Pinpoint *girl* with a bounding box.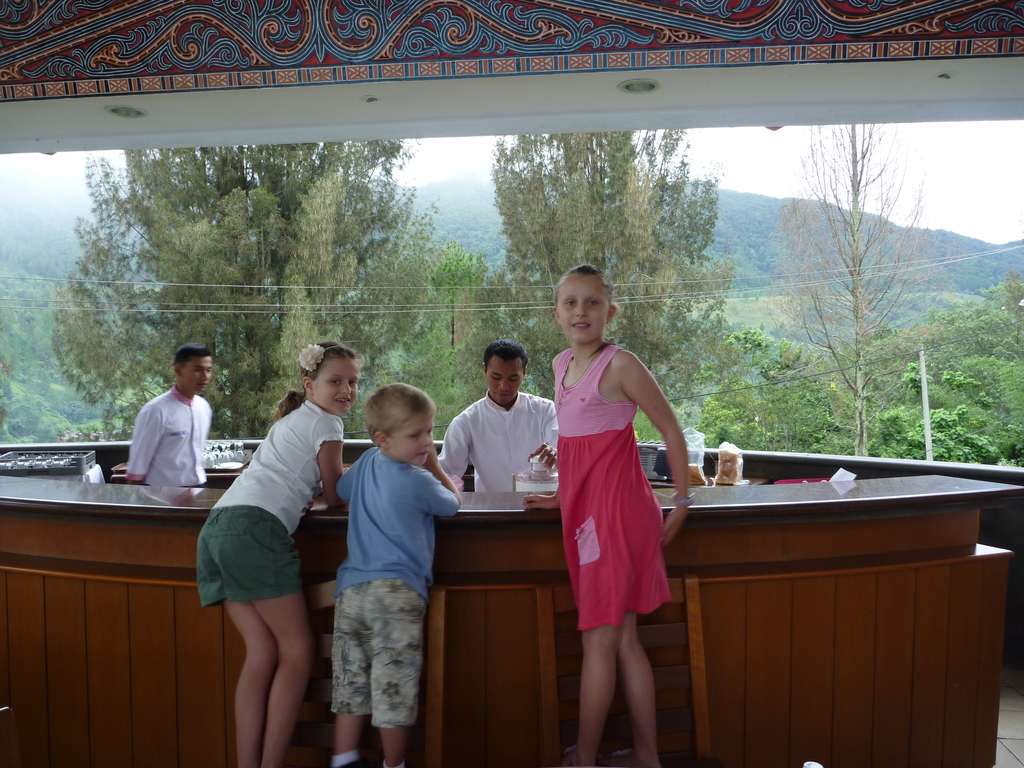
<box>195,341,357,767</box>.
